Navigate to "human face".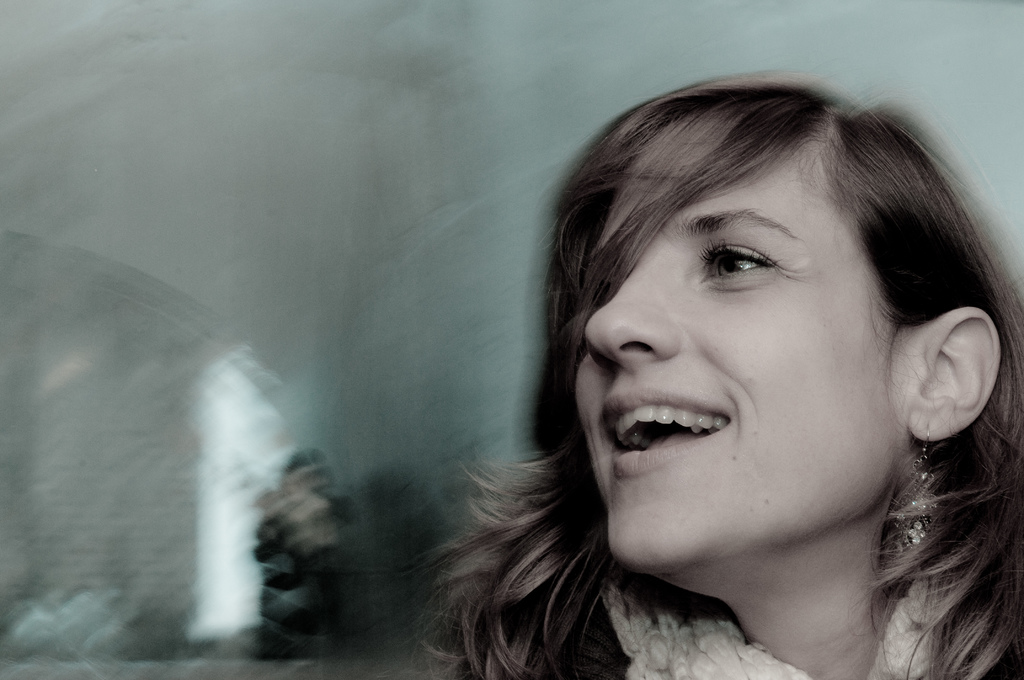
Navigation target: box(577, 114, 890, 562).
